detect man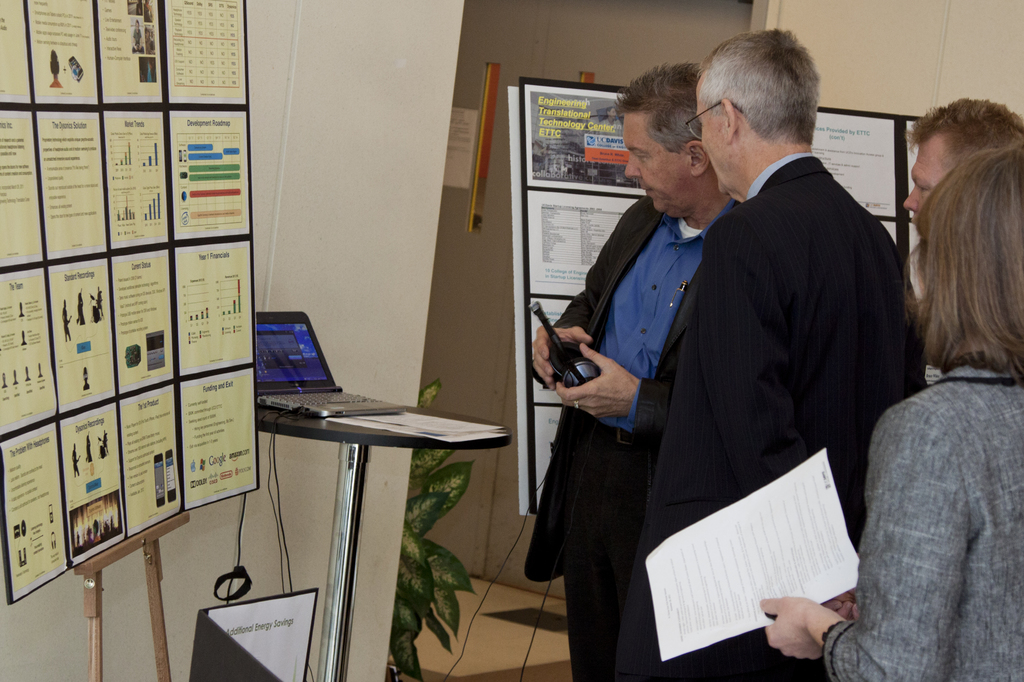
detection(904, 95, 1023, 245)
